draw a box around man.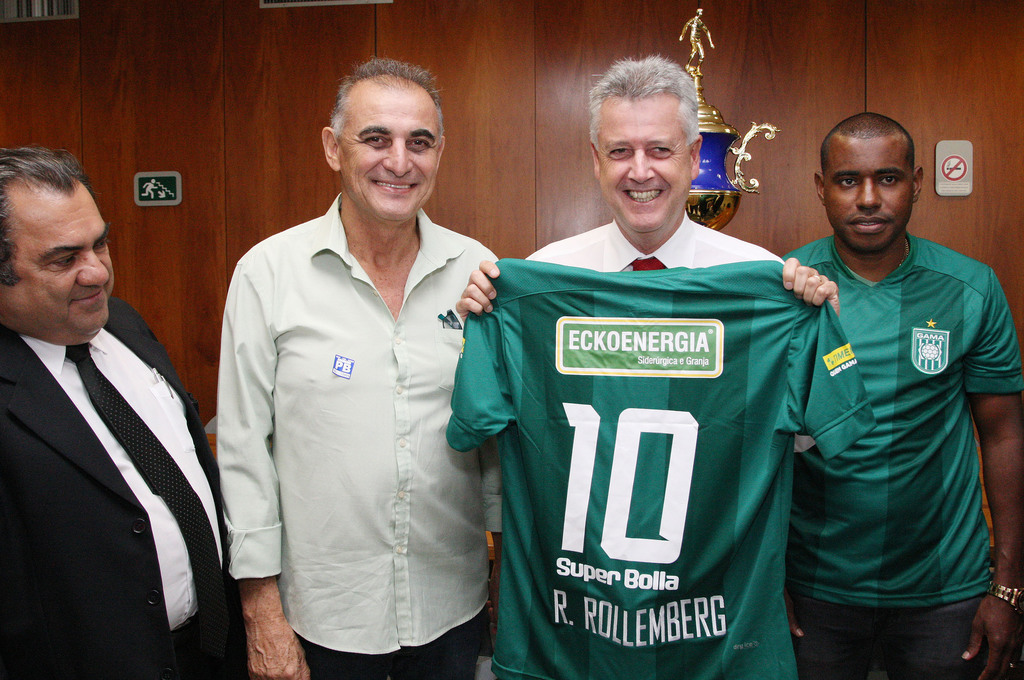
detection(199, 44, 509, 679).
